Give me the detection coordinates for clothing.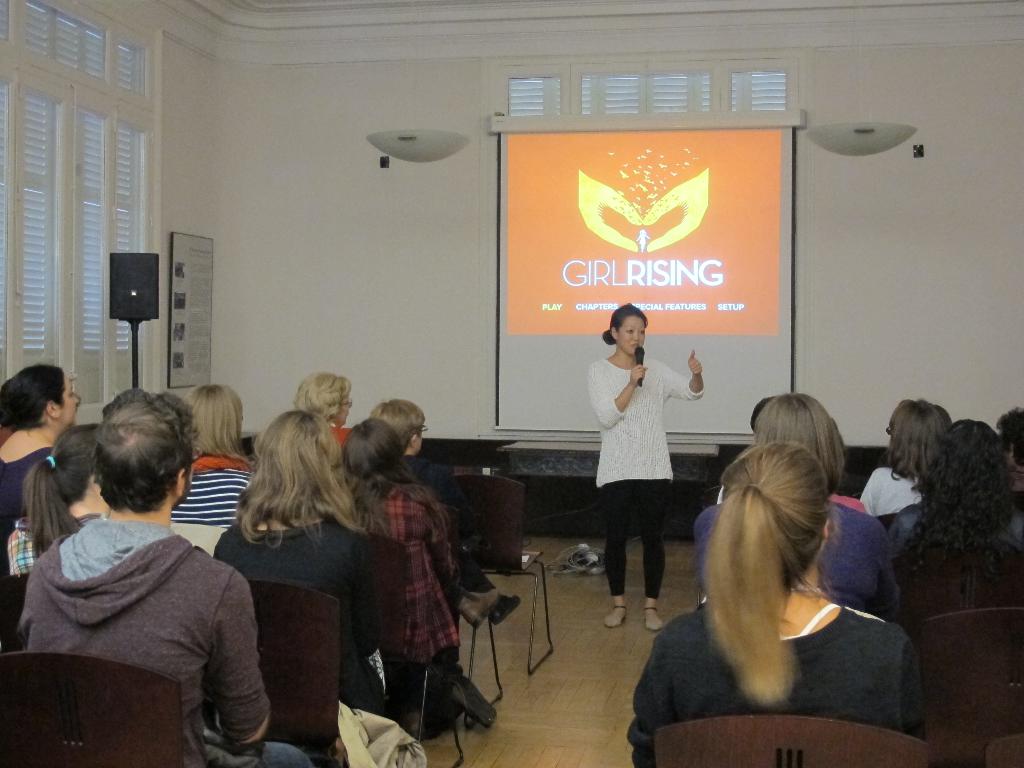
detection(351, 472, 470, 672).
